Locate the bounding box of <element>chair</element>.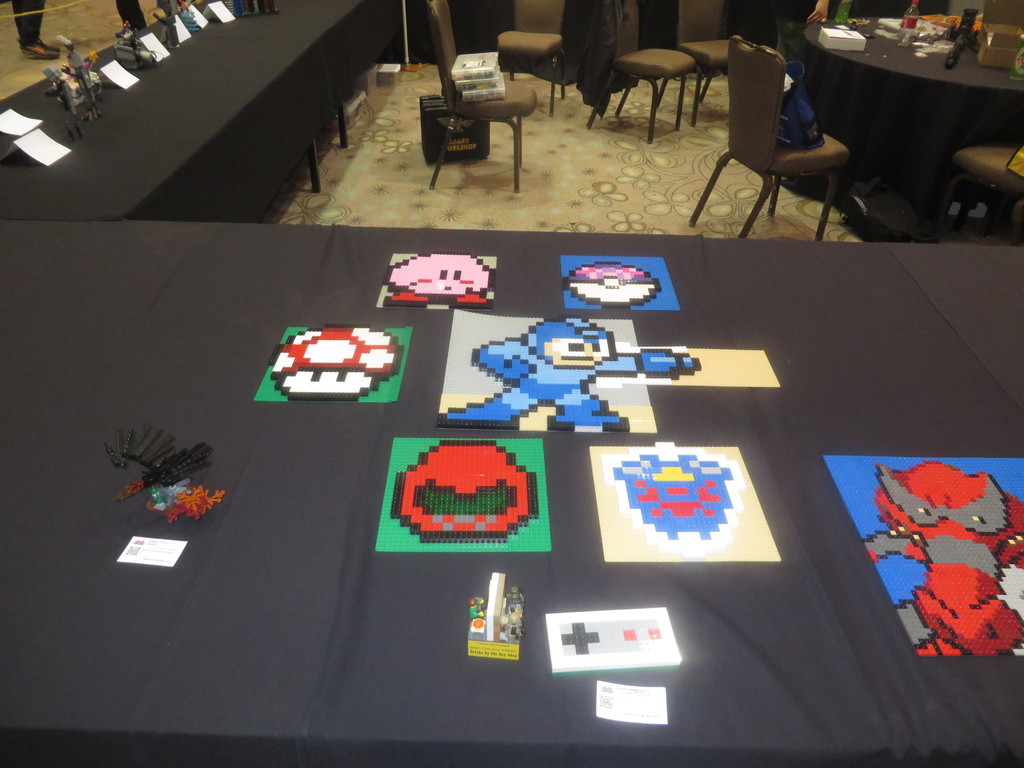
Bounding box: <region>584, 0, 696, 146</region>.
